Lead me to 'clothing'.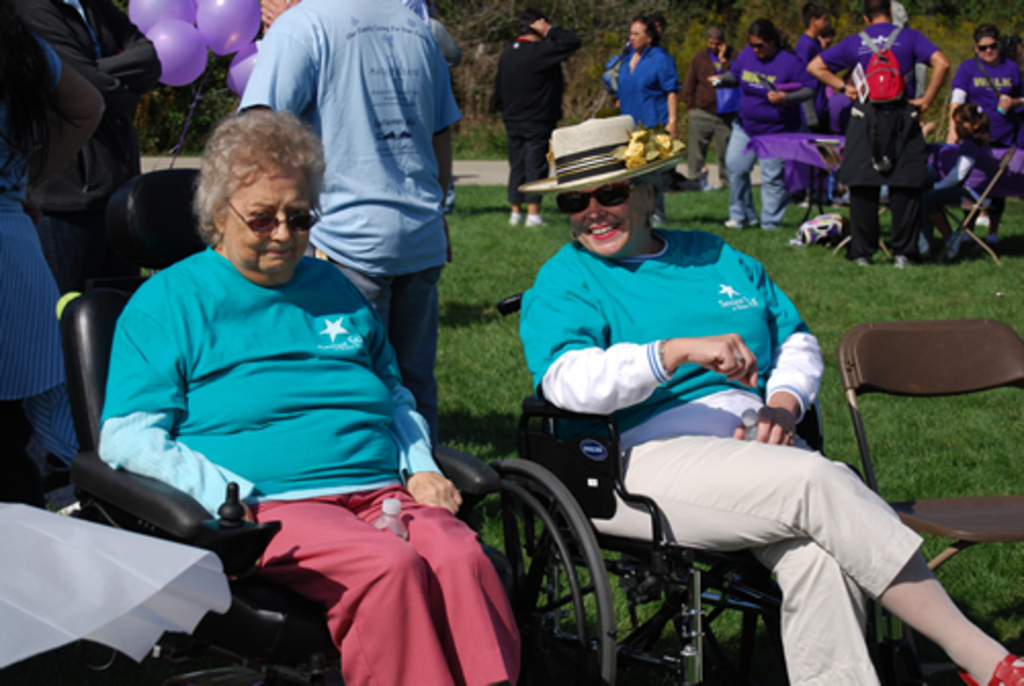
Lead to detection(6, 0, 176, 309).
